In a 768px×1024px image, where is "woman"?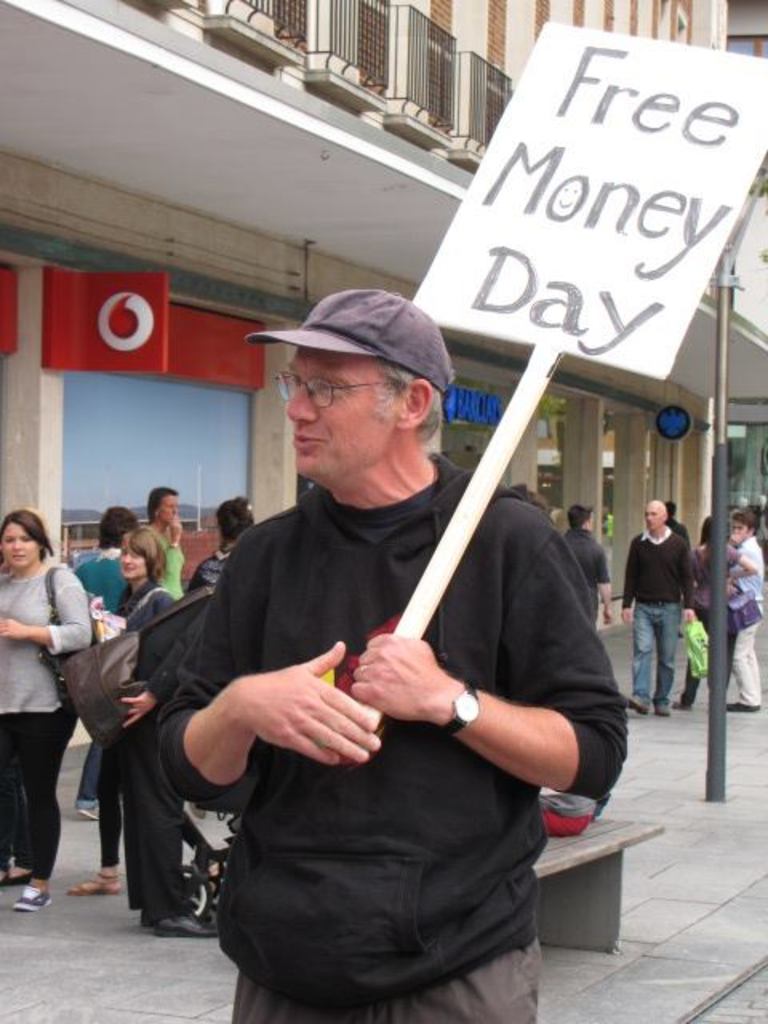
box(66, 525, 174, 896).
